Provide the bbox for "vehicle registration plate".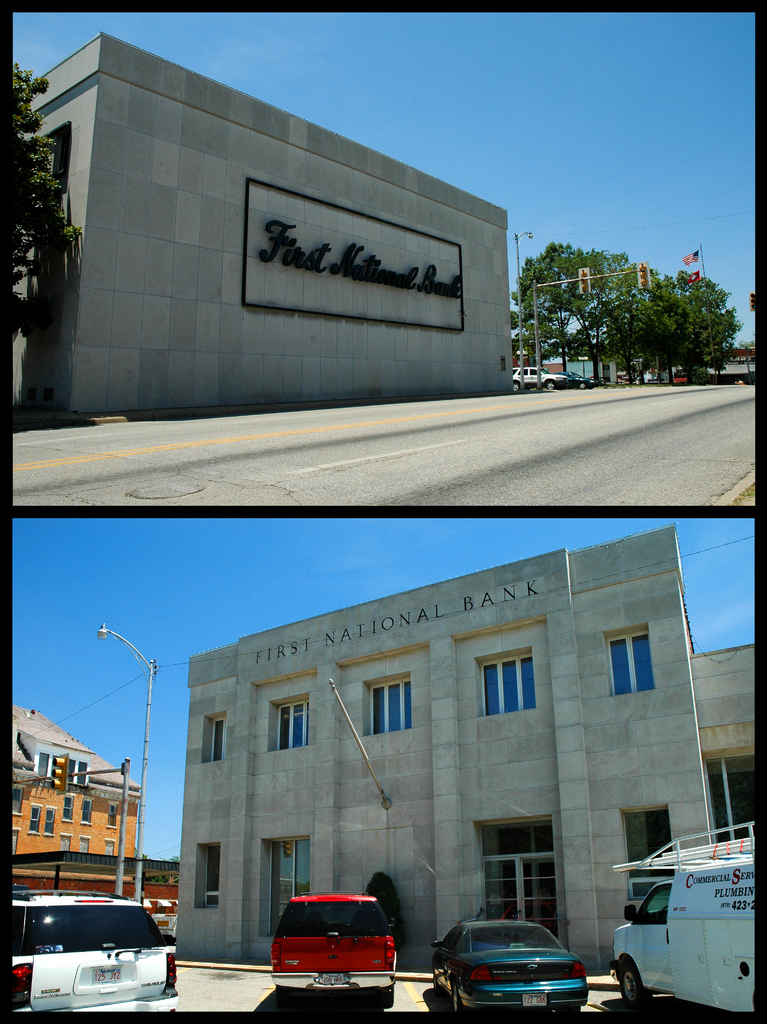
<region>319, 971, 344, 984</region>.
